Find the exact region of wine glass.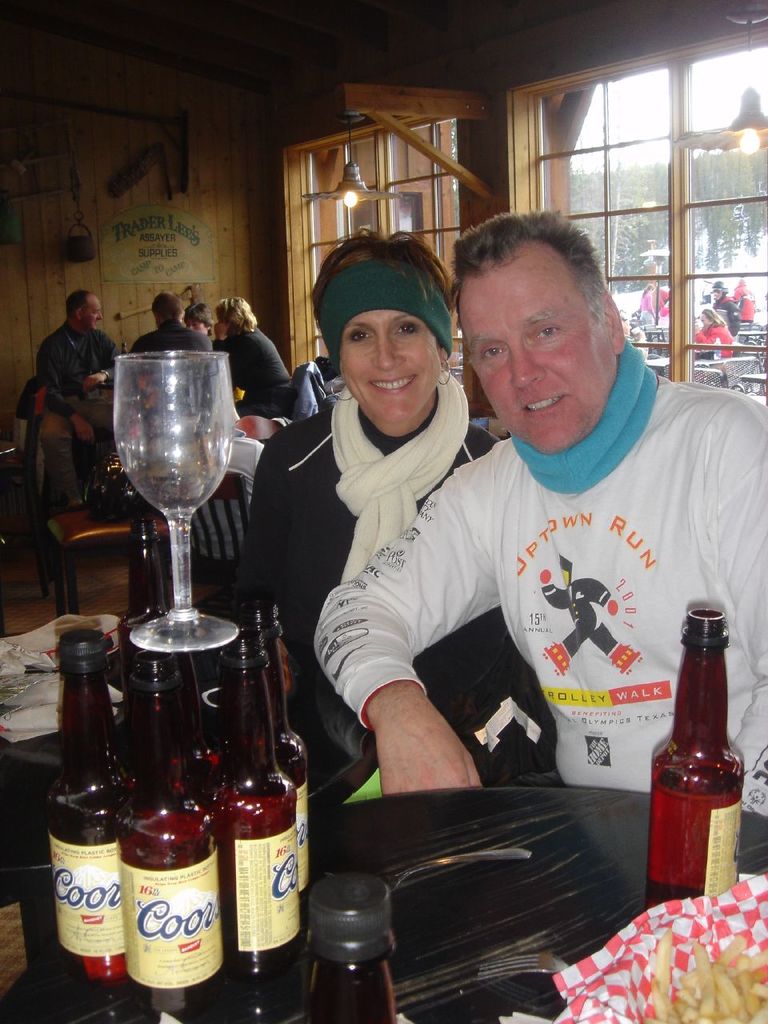
Exact region: (112, 346, 246, 649).
